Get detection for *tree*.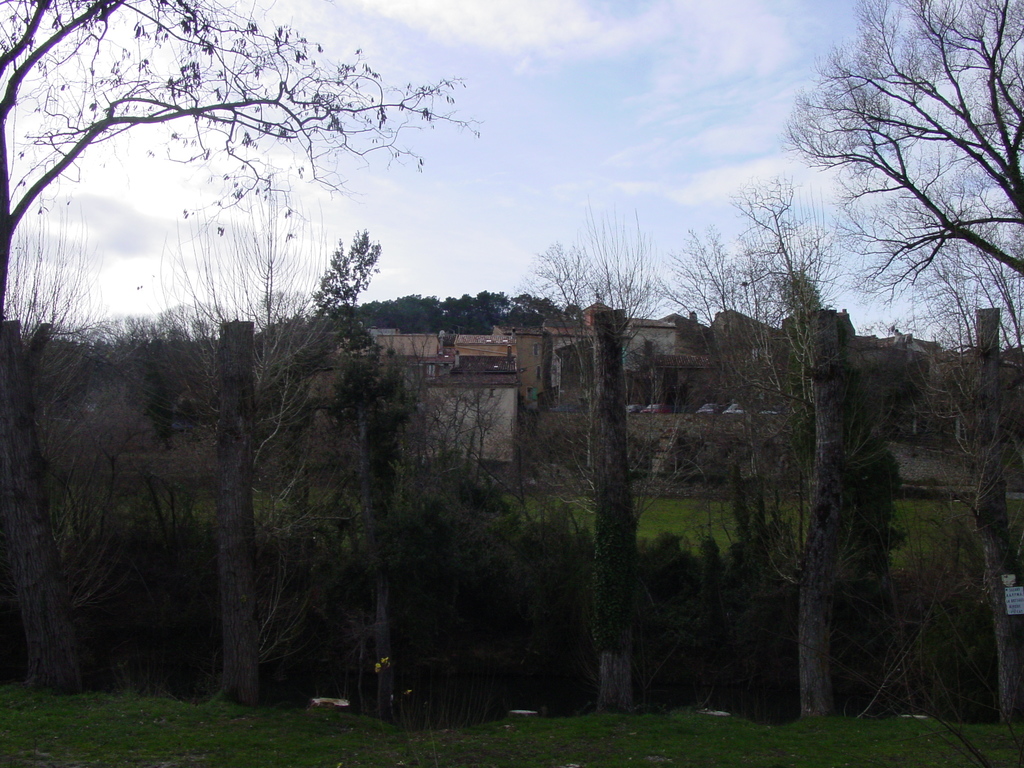
Detection: region(783, 1, 1023, 394).
